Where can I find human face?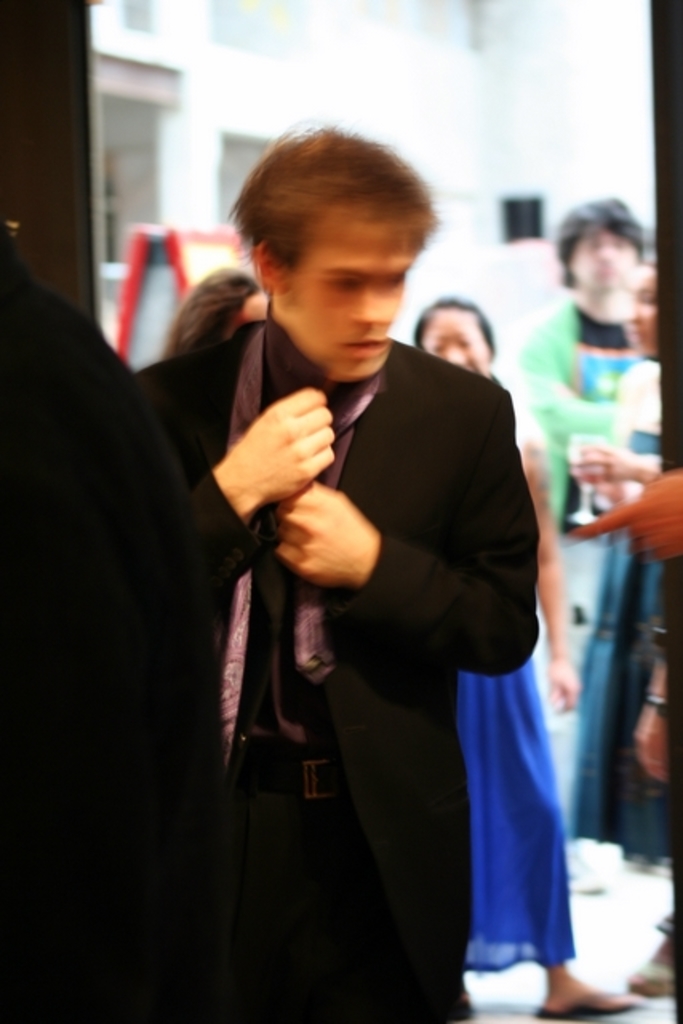
You can find it at rect(565, 230, 641, 299).
